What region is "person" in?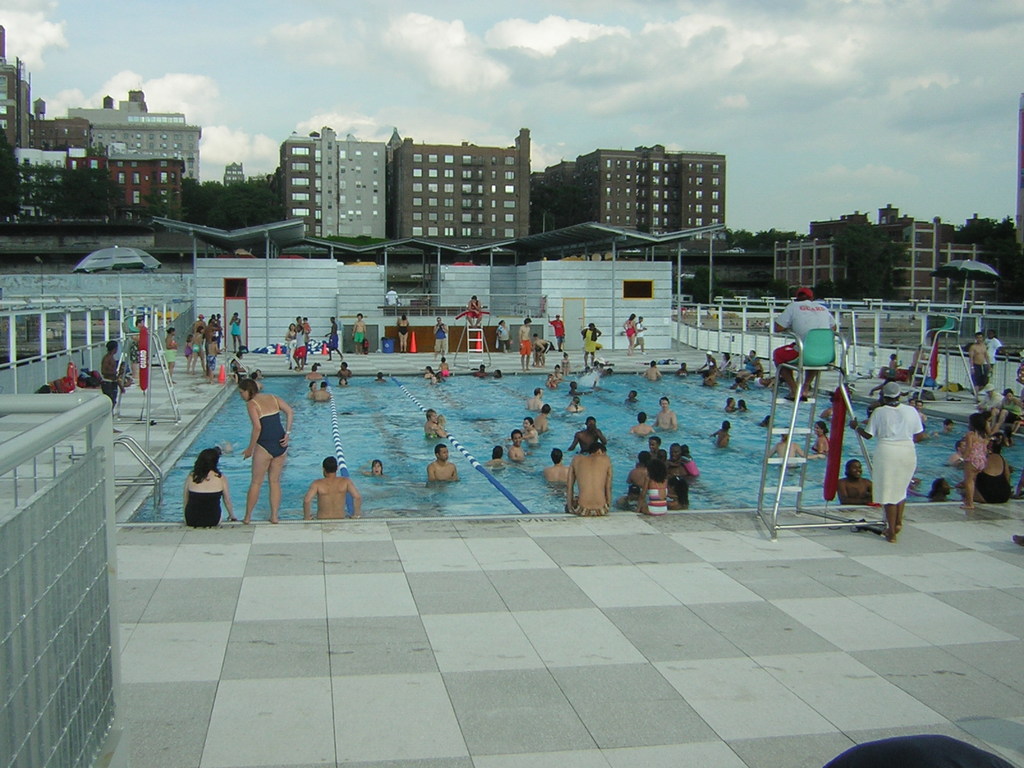
915, 399, 927, 428.
